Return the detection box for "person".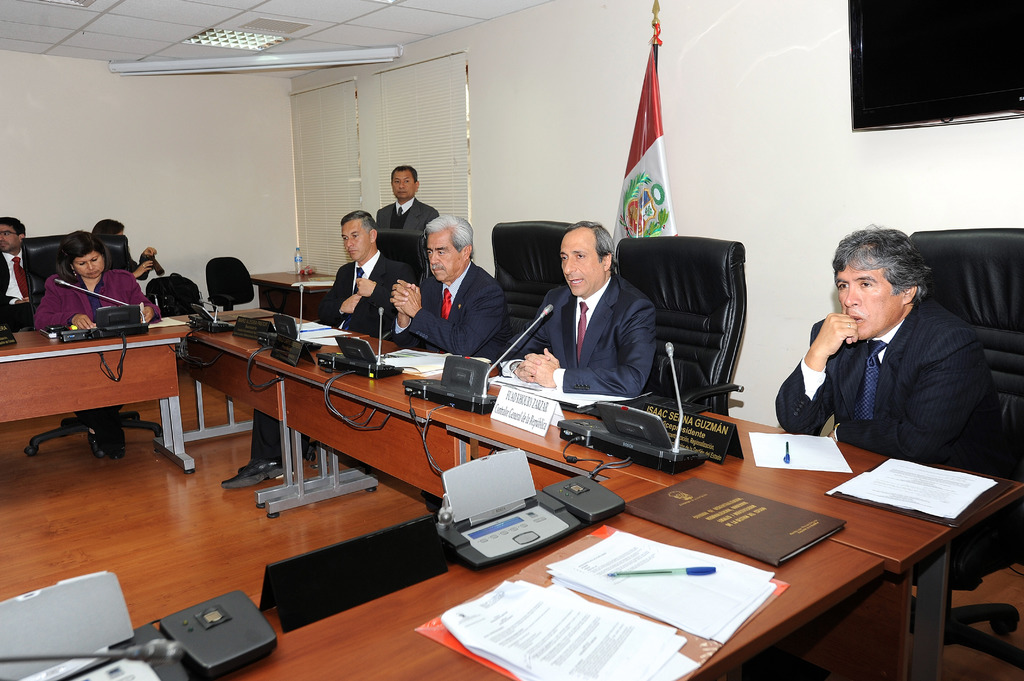
[35, 229, 161, 322].
